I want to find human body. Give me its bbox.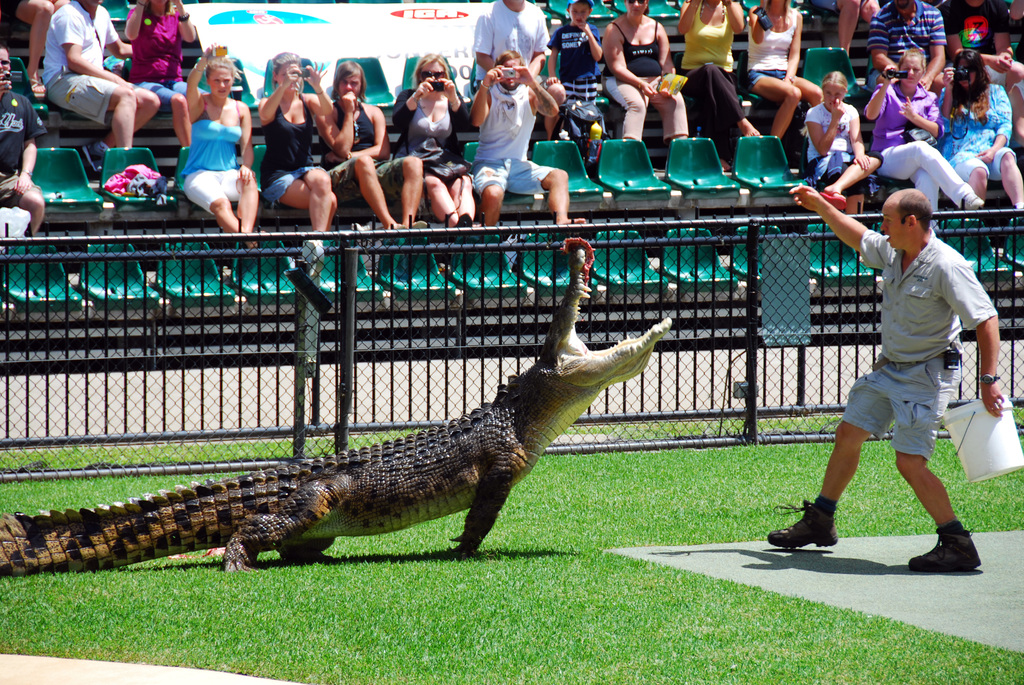
rect(768, 186, 1003, 571).
